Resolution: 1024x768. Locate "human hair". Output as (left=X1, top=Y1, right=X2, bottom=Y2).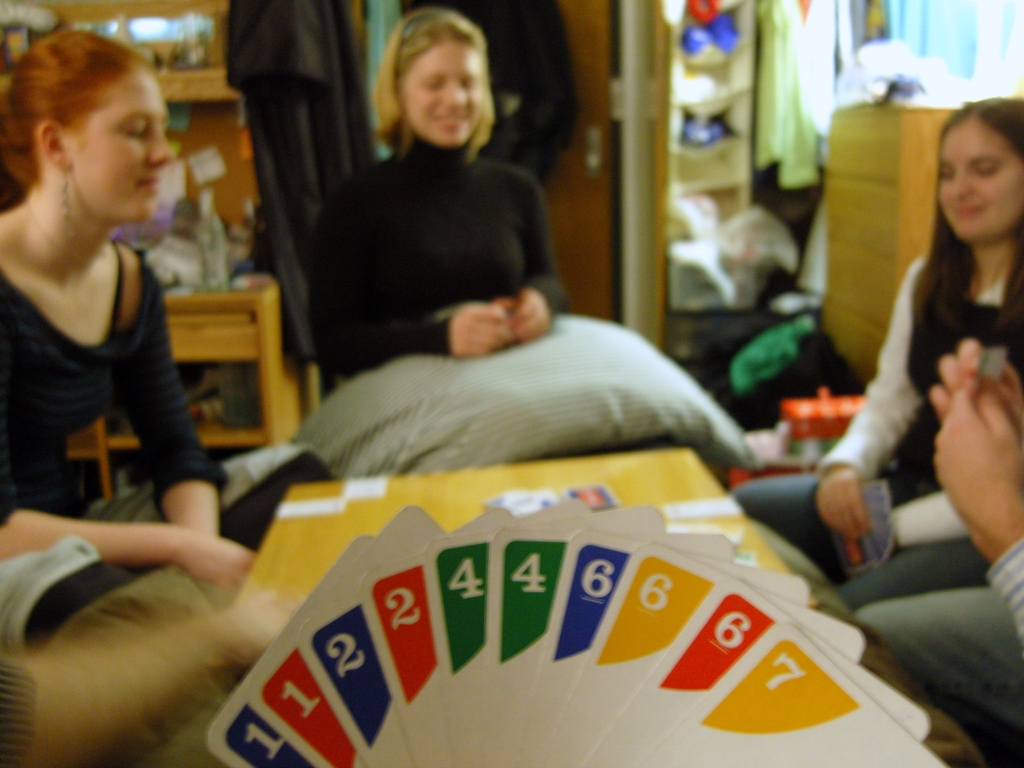
(left=374, top=17, right=495, bottom=147).
